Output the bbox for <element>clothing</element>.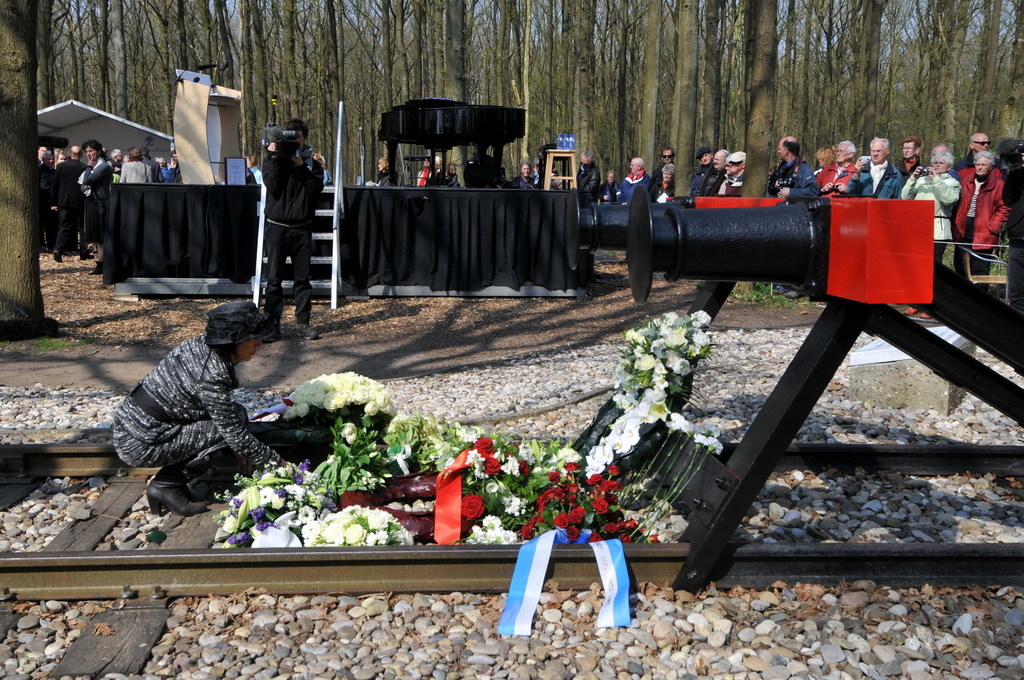
bbox=(532, 168, 569, 190).
